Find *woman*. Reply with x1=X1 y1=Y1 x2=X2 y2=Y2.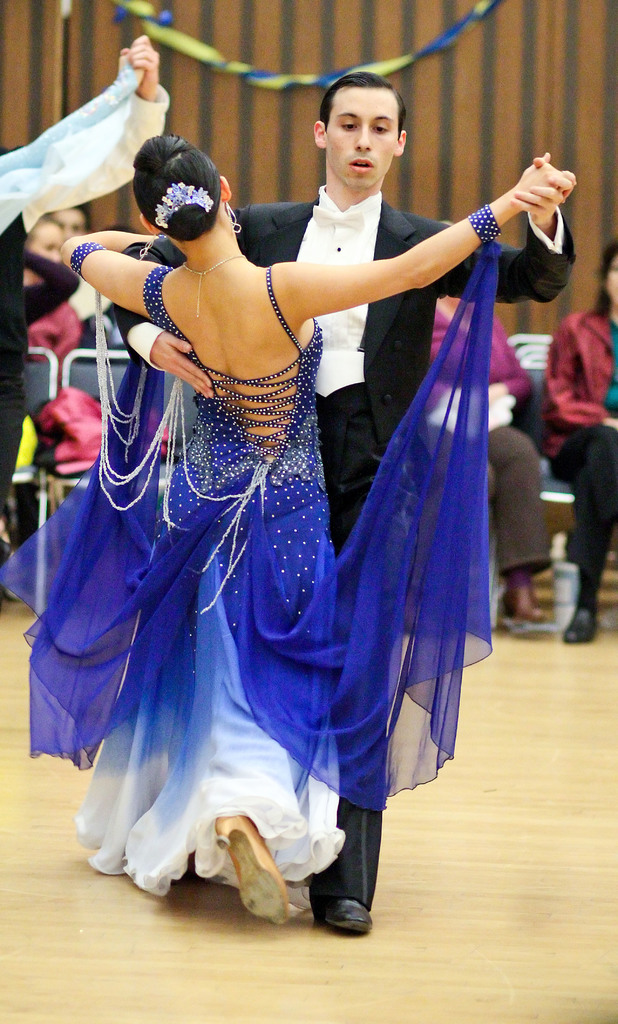
x1=539 y1=240 x2=617 y2=643.
